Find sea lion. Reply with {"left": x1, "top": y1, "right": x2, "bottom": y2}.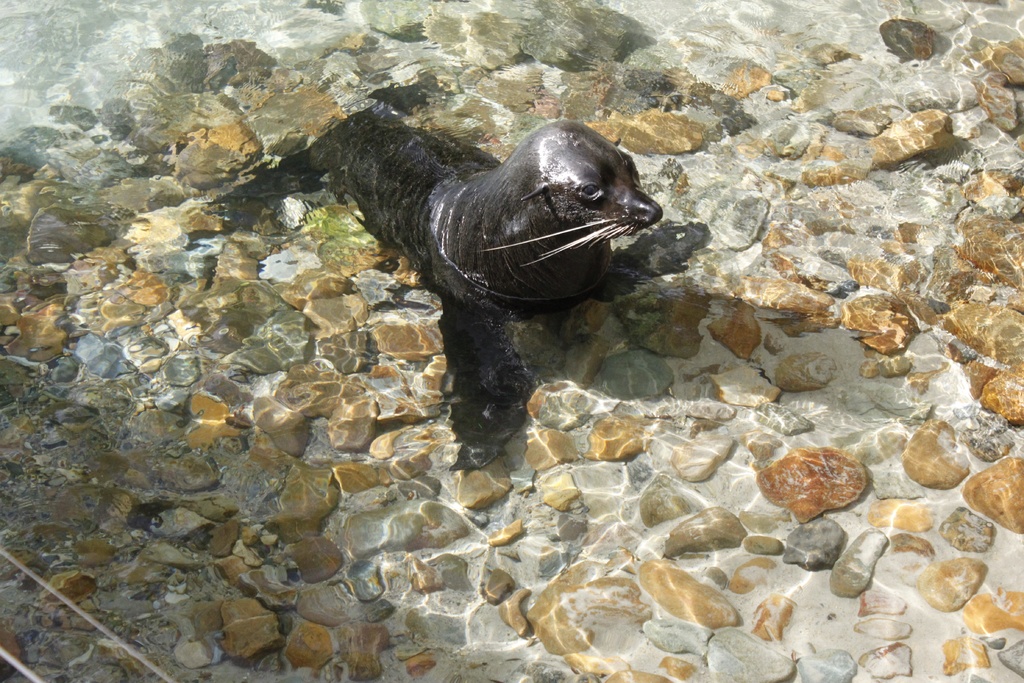
{"left": 343, "top": 121, "right": 662, "bottom": 298}.
